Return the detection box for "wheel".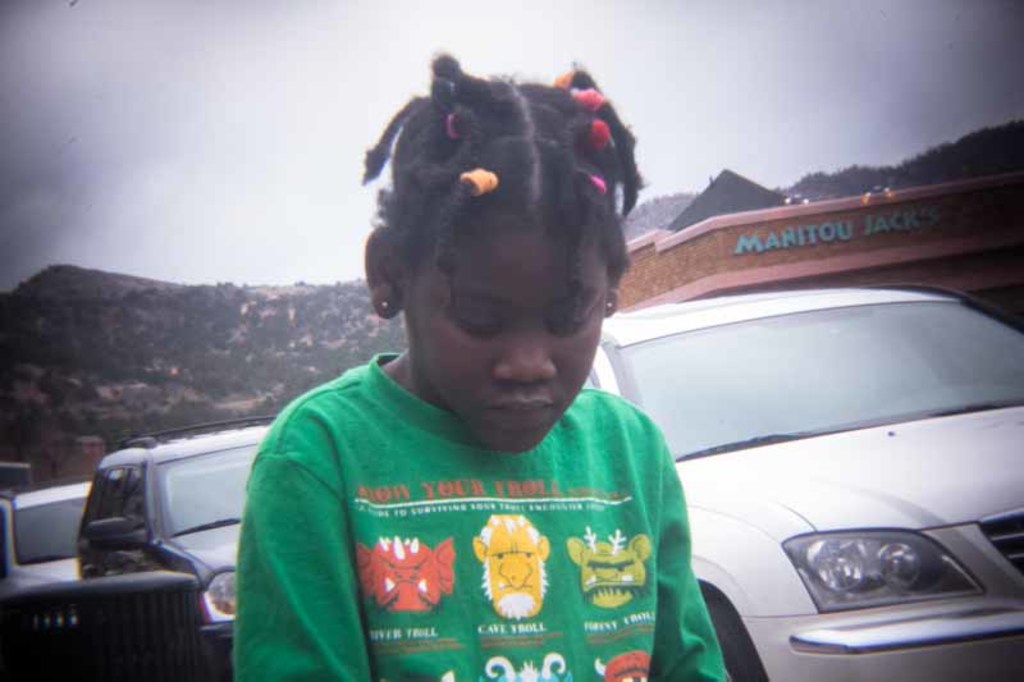
Rect(709, 605, 762, 681).
